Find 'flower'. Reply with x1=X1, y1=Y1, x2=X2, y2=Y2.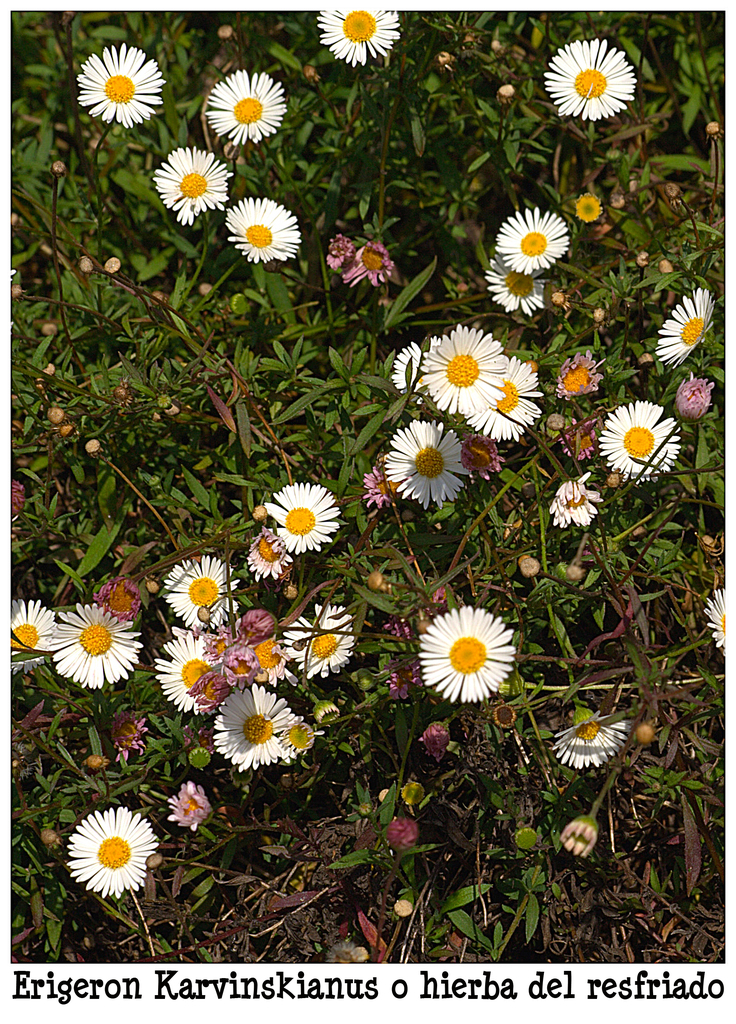
x1=315, y1=1, x2=406, y2=70.
